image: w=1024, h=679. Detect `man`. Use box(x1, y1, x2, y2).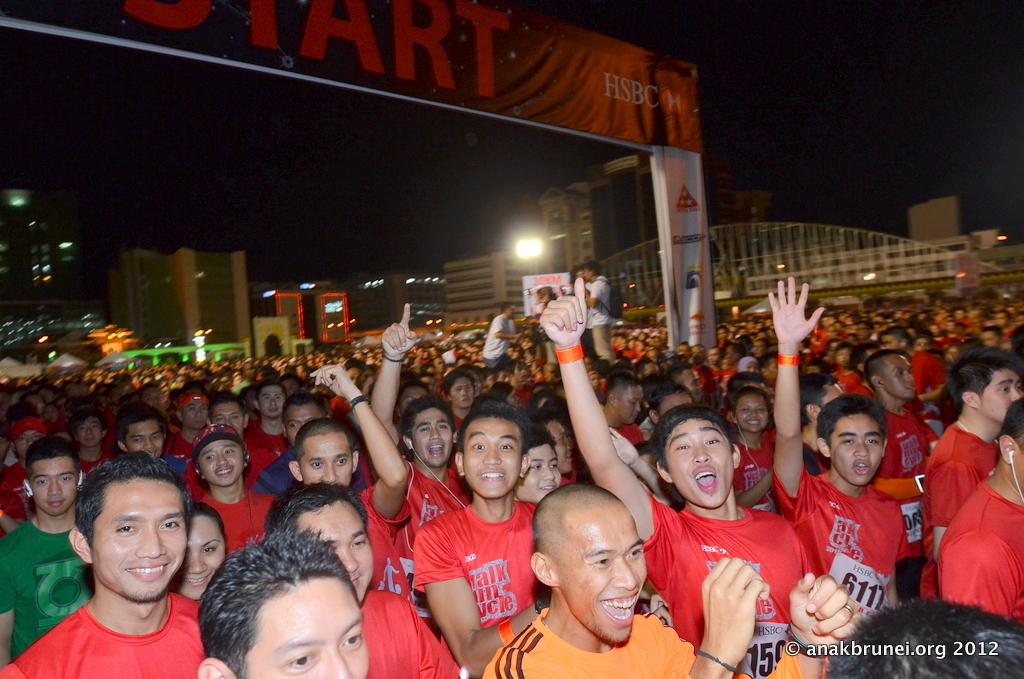
box(934, 407, 1023, 622).
